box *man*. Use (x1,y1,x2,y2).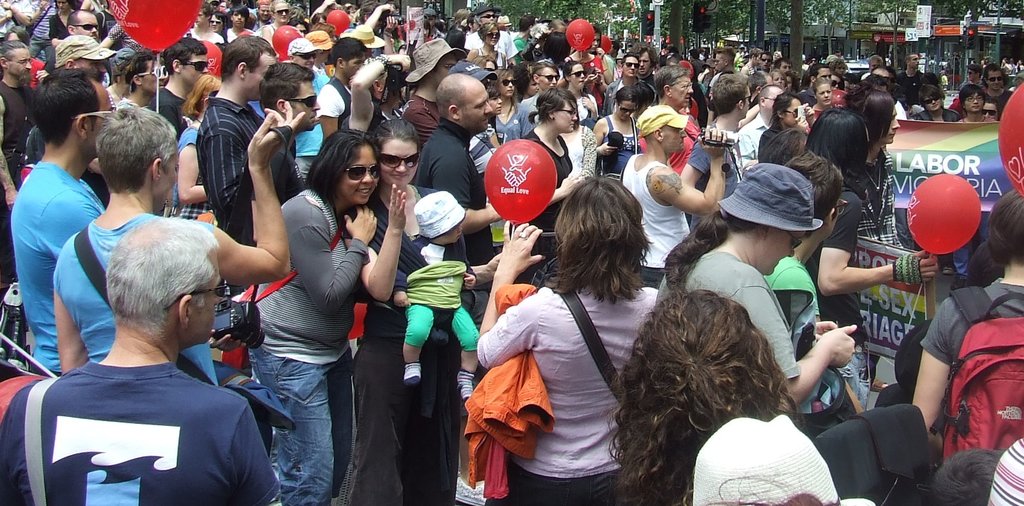
(895,51,924,106).
